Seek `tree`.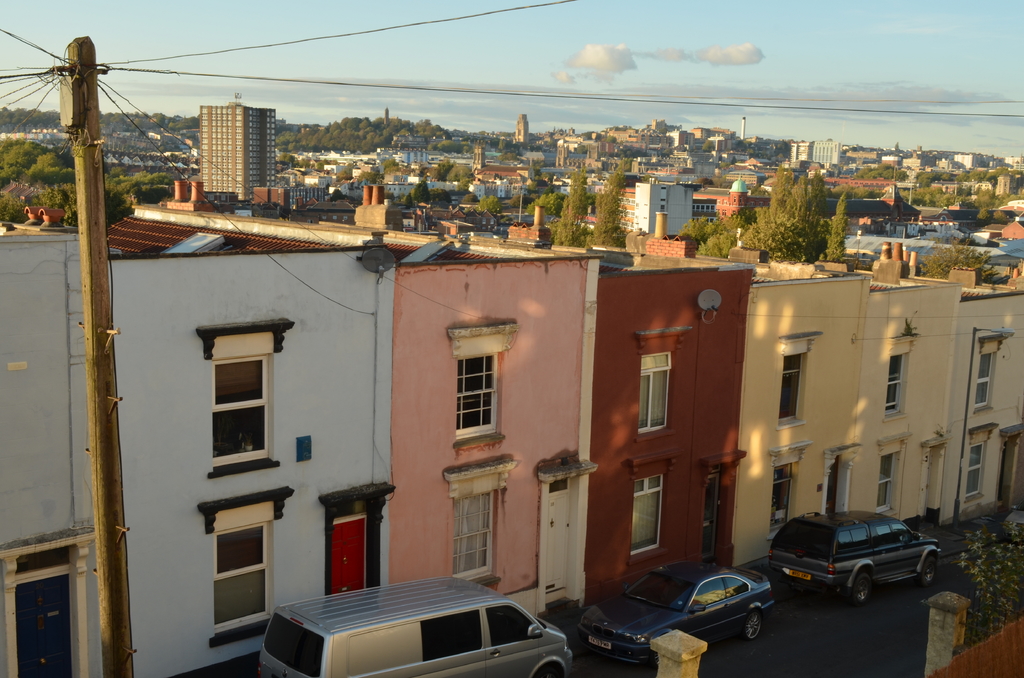
x1=355, y1=166, x2=385, y2=186.
